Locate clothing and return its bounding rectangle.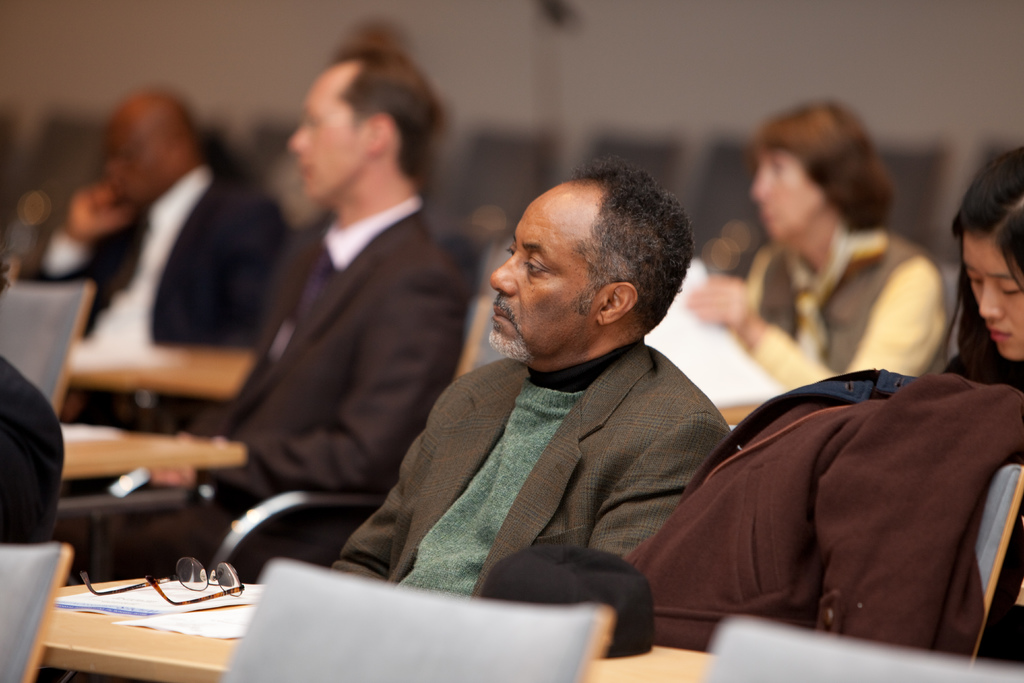
<region>176, 195, 477, 518</region>.
